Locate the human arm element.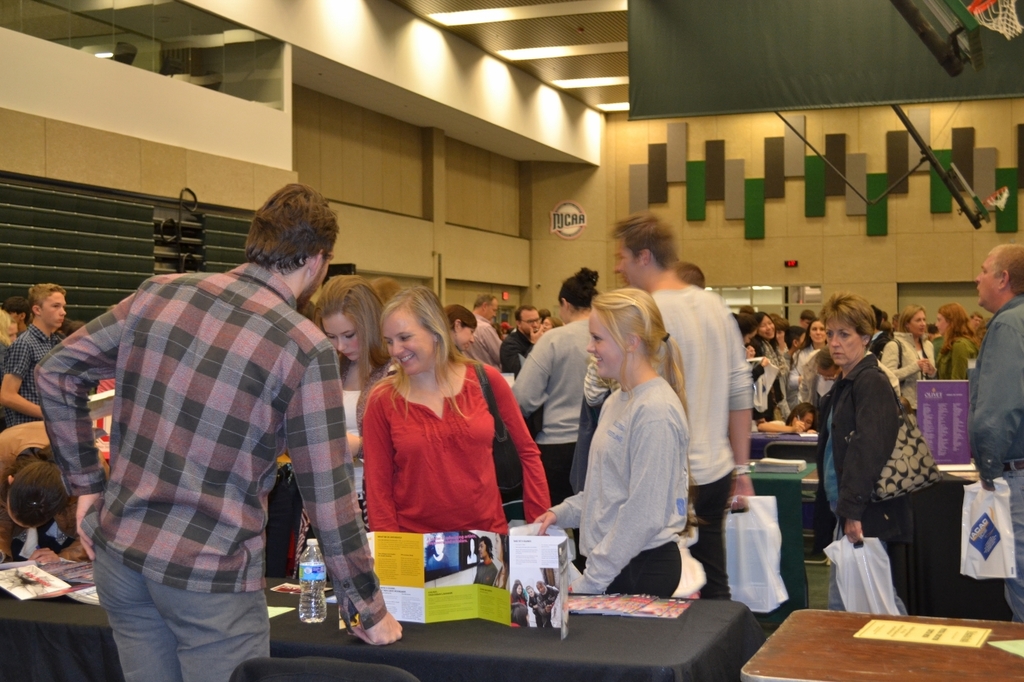
Element bbox: detection(491, 373, 549, 528).
